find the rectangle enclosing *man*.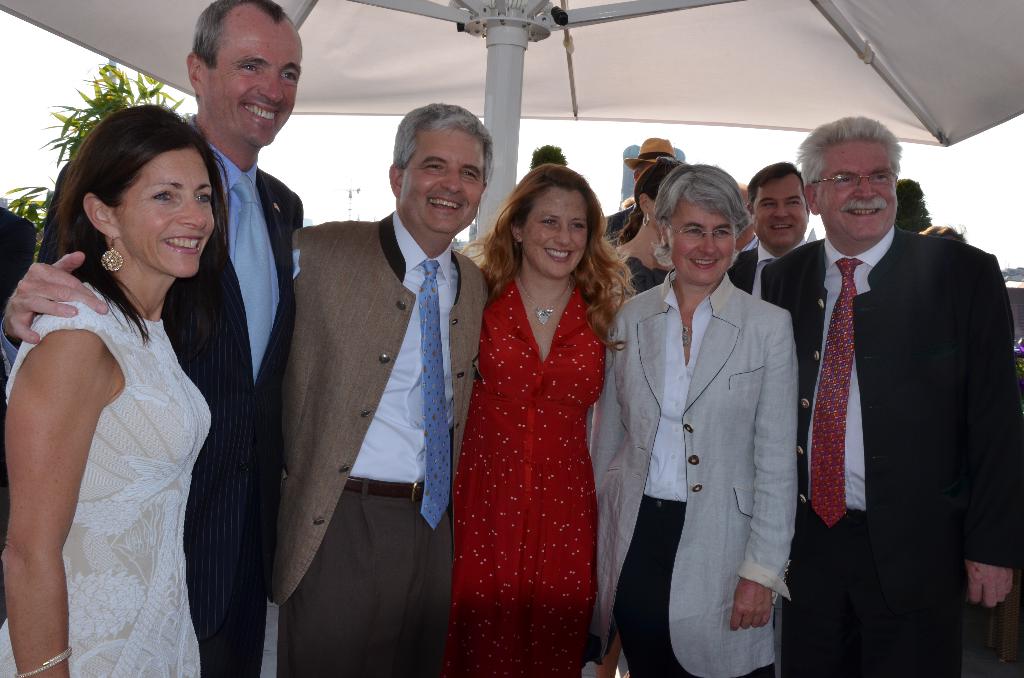
region(0, 0, 310, 677).
